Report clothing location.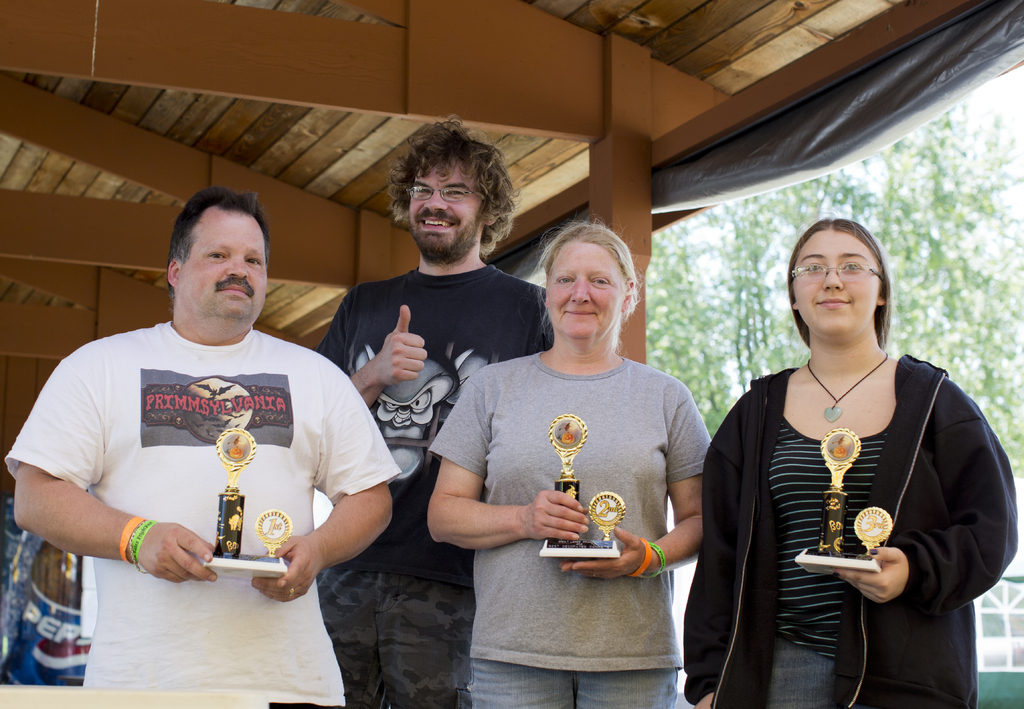
Report: x1=5 y1=317 x2=408 y2=708.
